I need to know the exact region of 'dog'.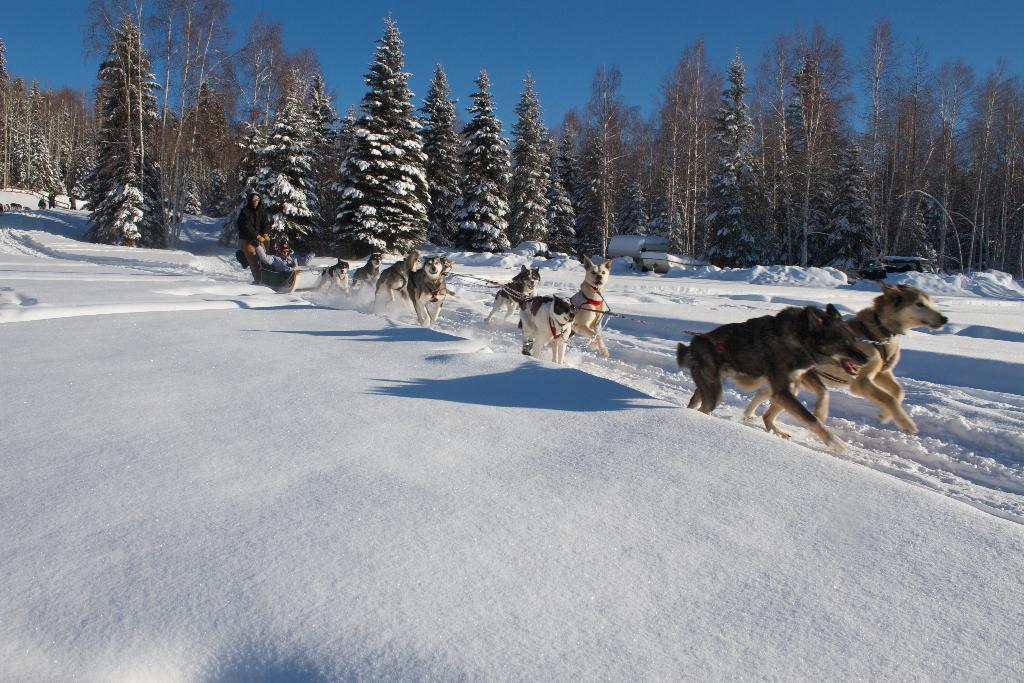
Region: [520, 293, 578, 358].
